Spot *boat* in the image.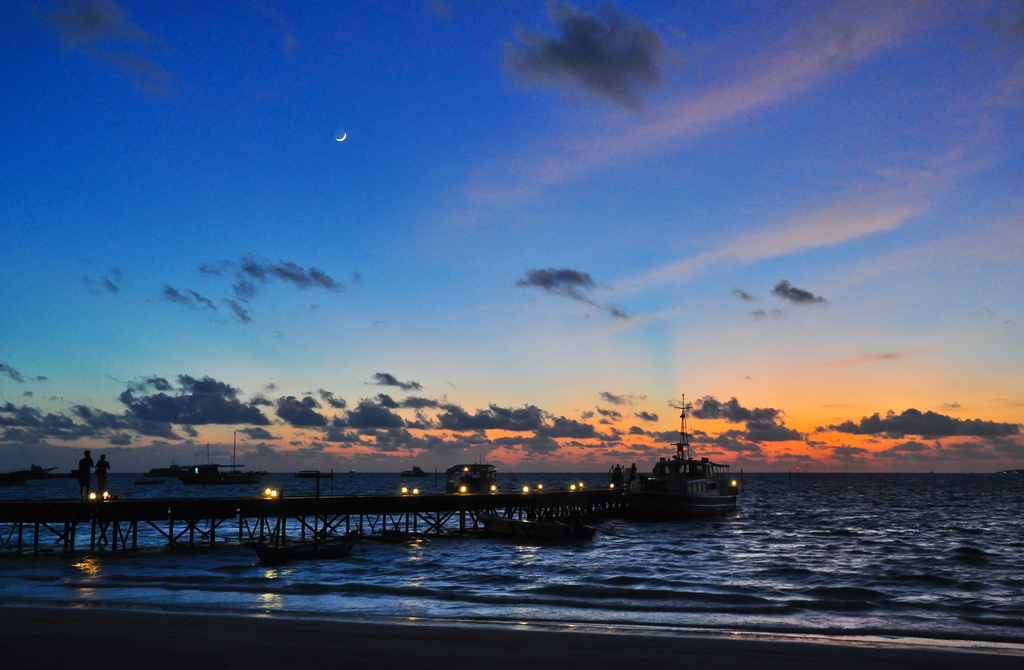
*boat* found at 443,438,500,502.
